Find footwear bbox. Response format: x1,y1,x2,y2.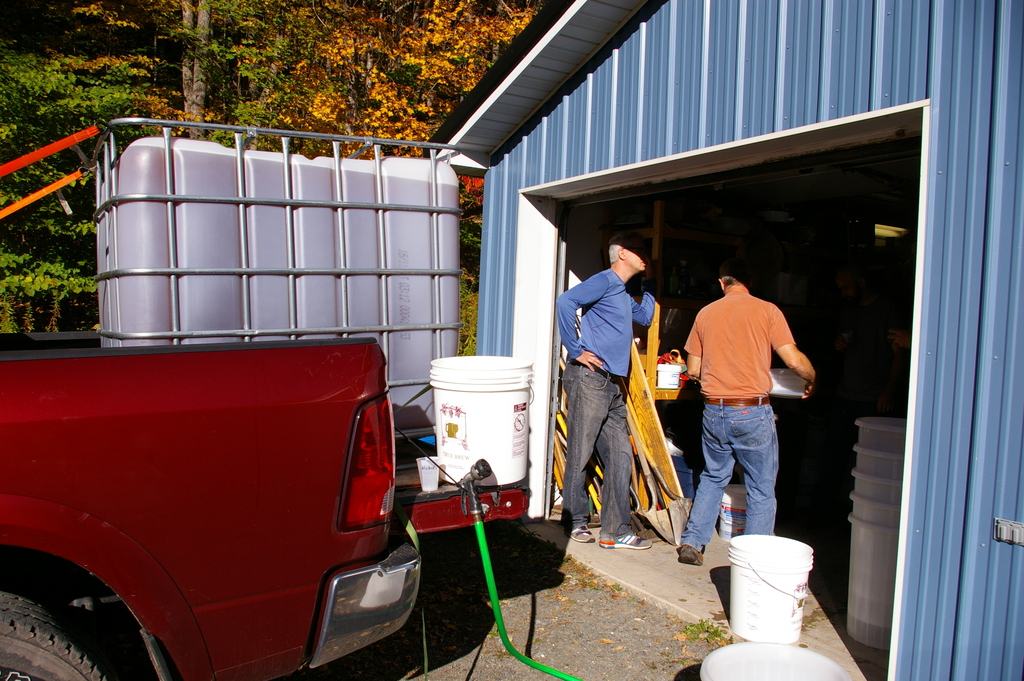
673,543,707,567.
